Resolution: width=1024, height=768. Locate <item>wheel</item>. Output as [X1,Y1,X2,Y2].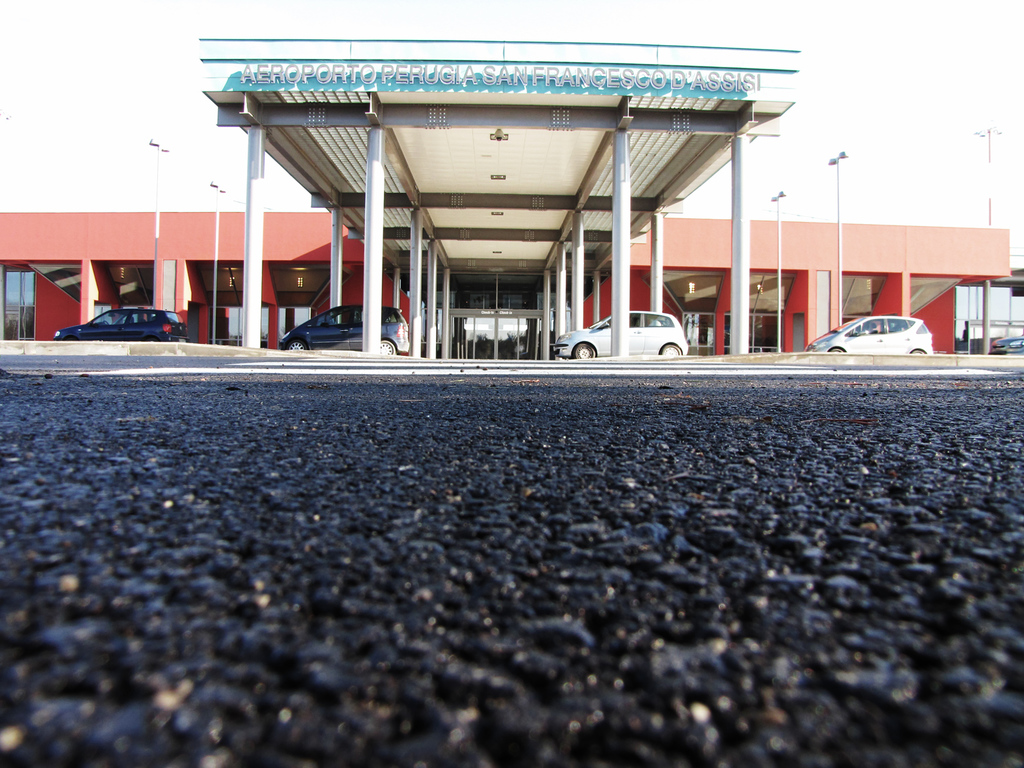
[910,347,926,352].
